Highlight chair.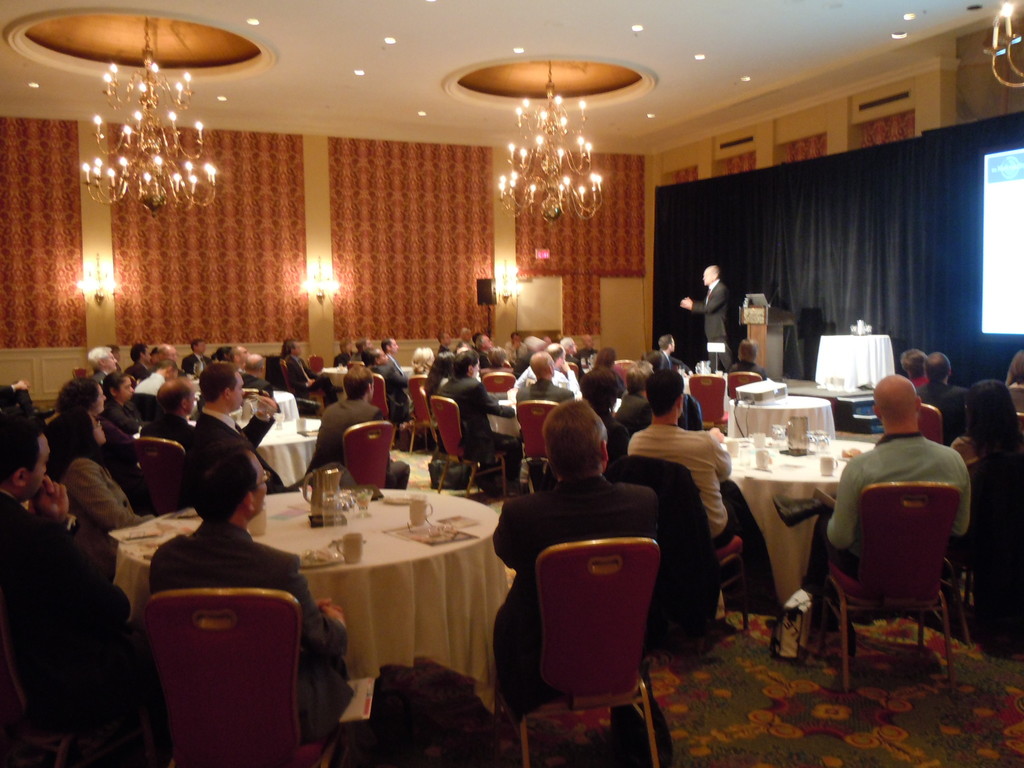
Highlighted region: select_region(613, 356, 633, 387).
